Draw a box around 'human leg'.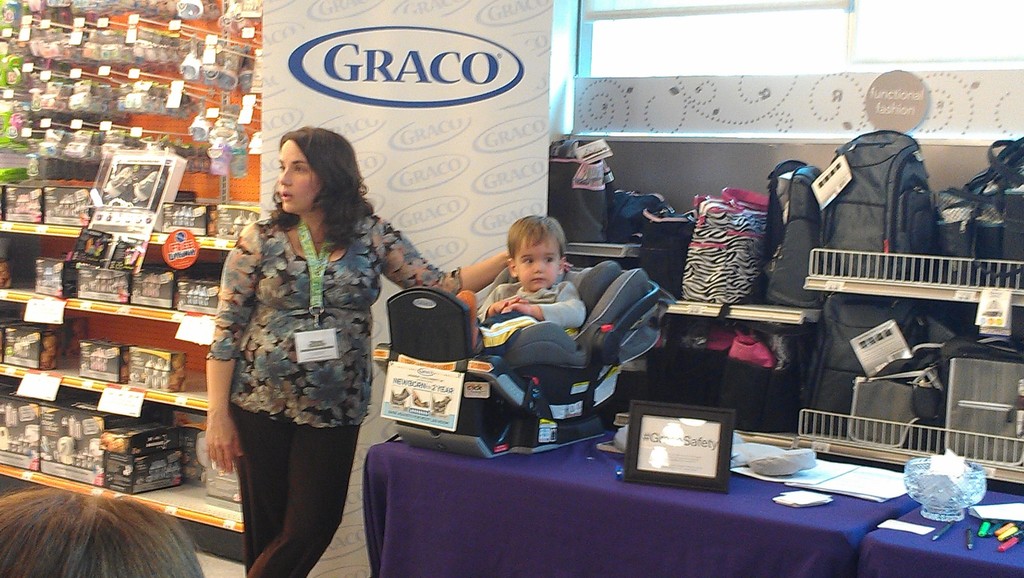
crop(223, 392, 342, 577).
